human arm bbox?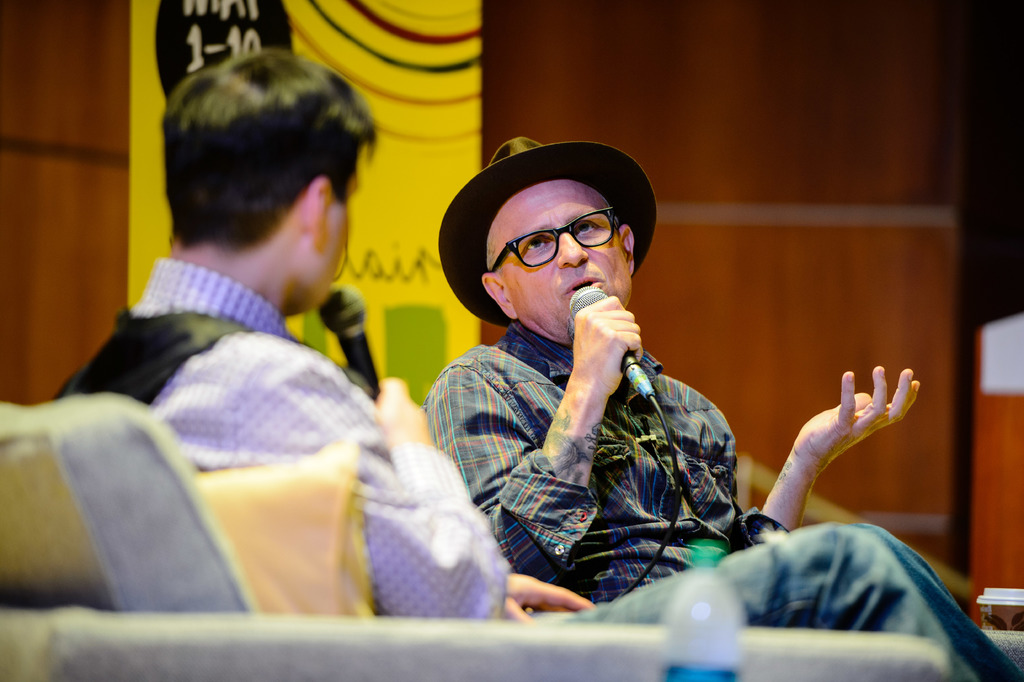
BBox(220, 337, 508, 618)
